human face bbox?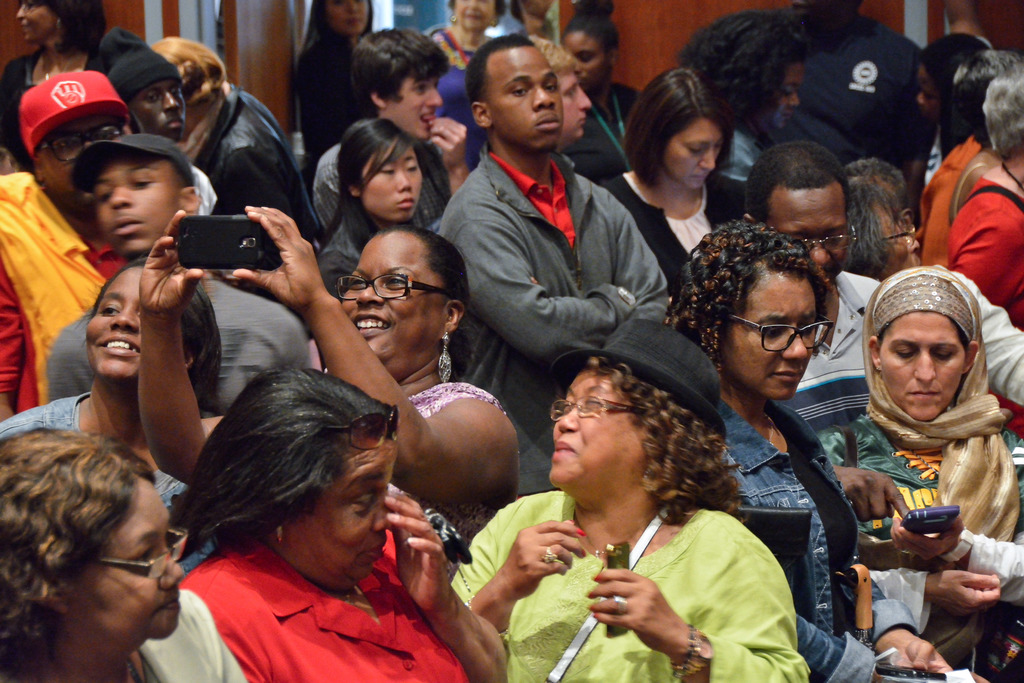
bbox(18, 3, 56, 38)
